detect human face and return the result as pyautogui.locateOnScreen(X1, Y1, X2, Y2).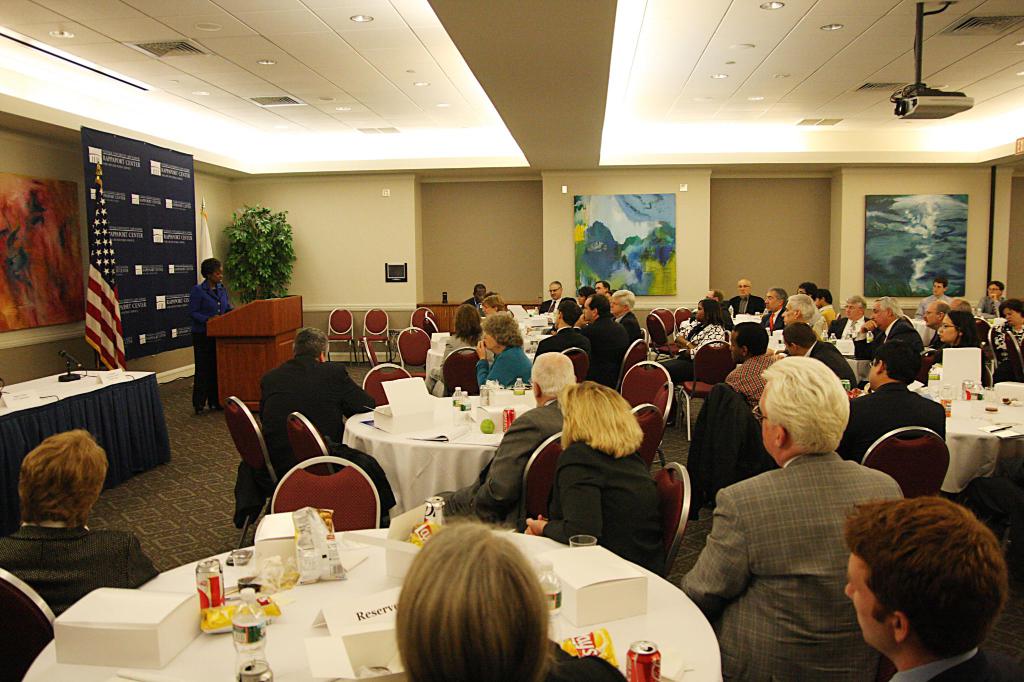
pyautogui.locateOnScreen(1005, 308, 1021, 328).
